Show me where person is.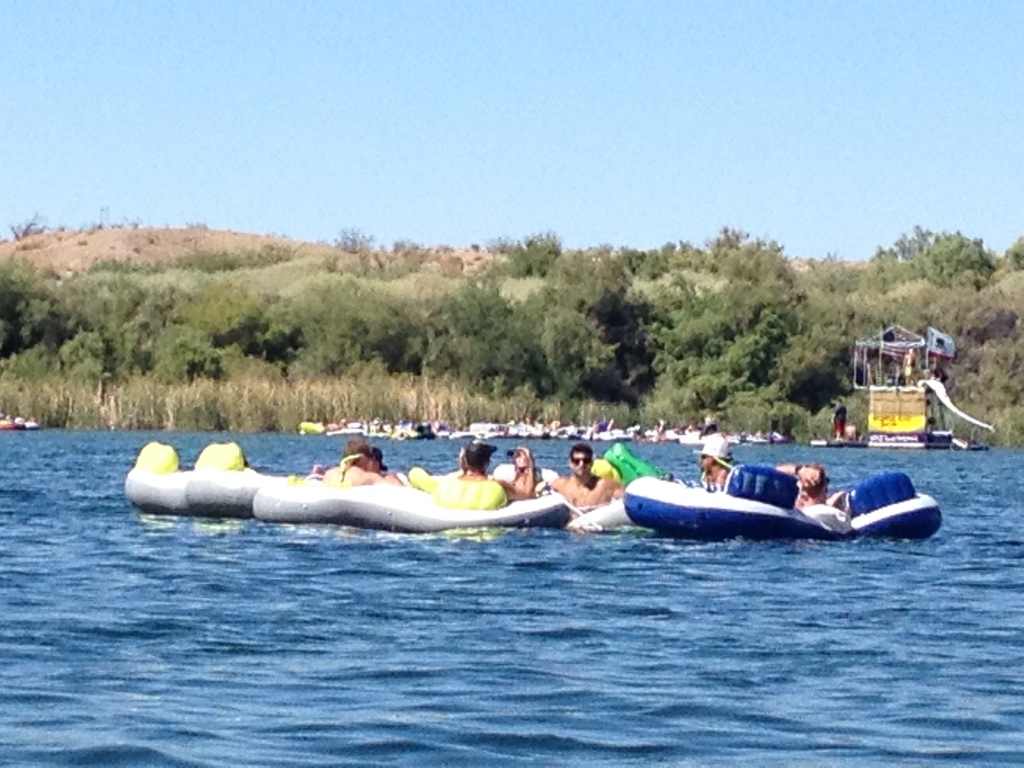
person is at [455, 442, 537, 499].
